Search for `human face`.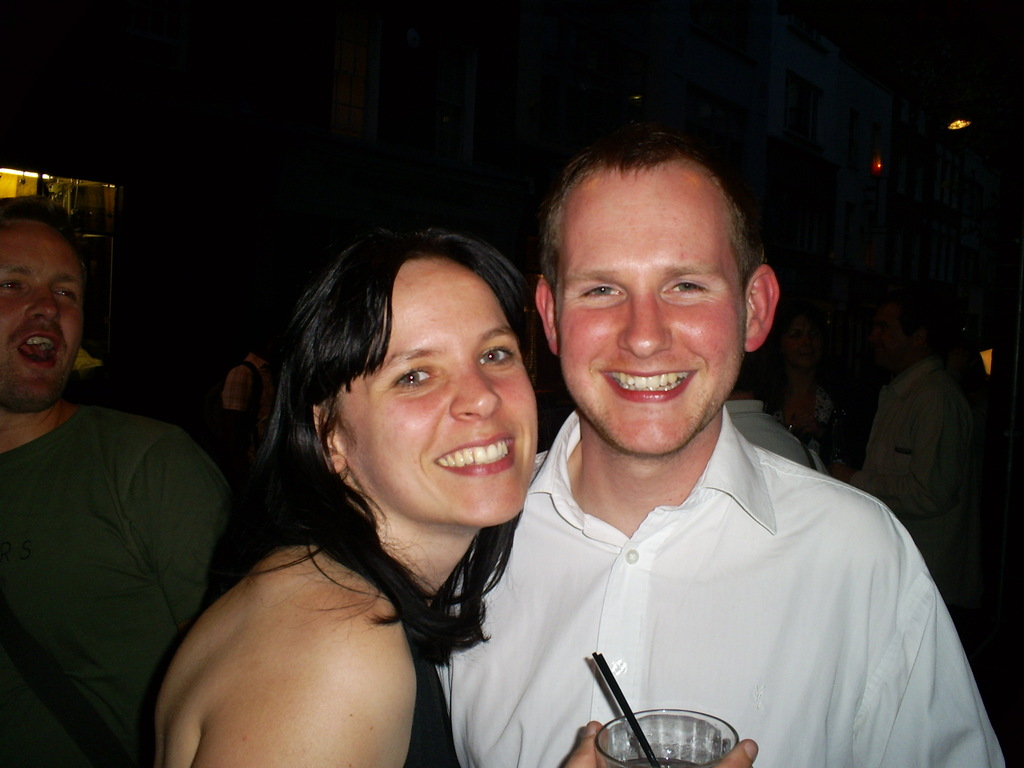
Found at <bbox>0, 216, 84, 415</bbox>.
